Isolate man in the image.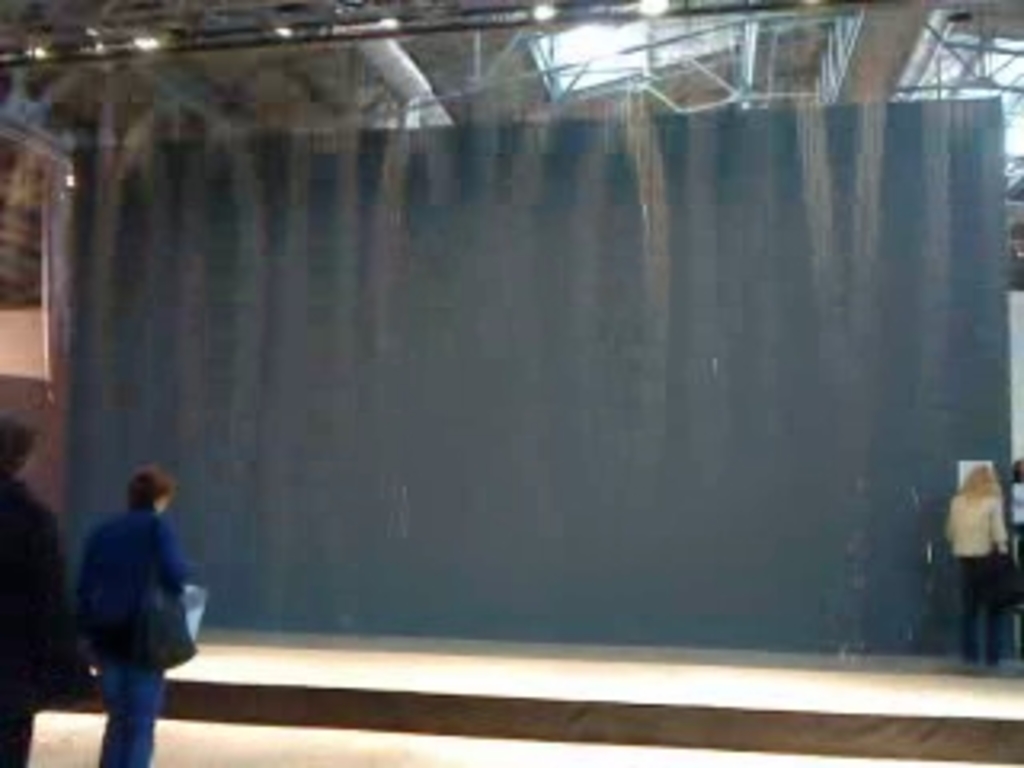
Isolated region: rect(0, 403, 102, 765).
